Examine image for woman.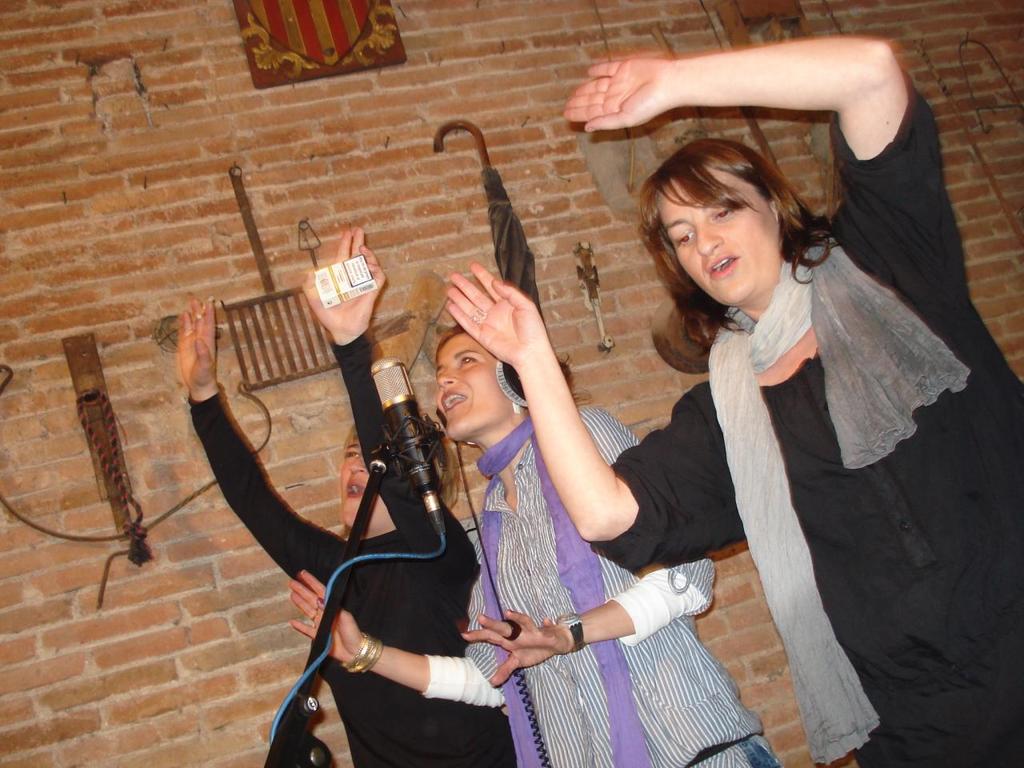
Examination result: crop(443, 55, 1023, 767).
